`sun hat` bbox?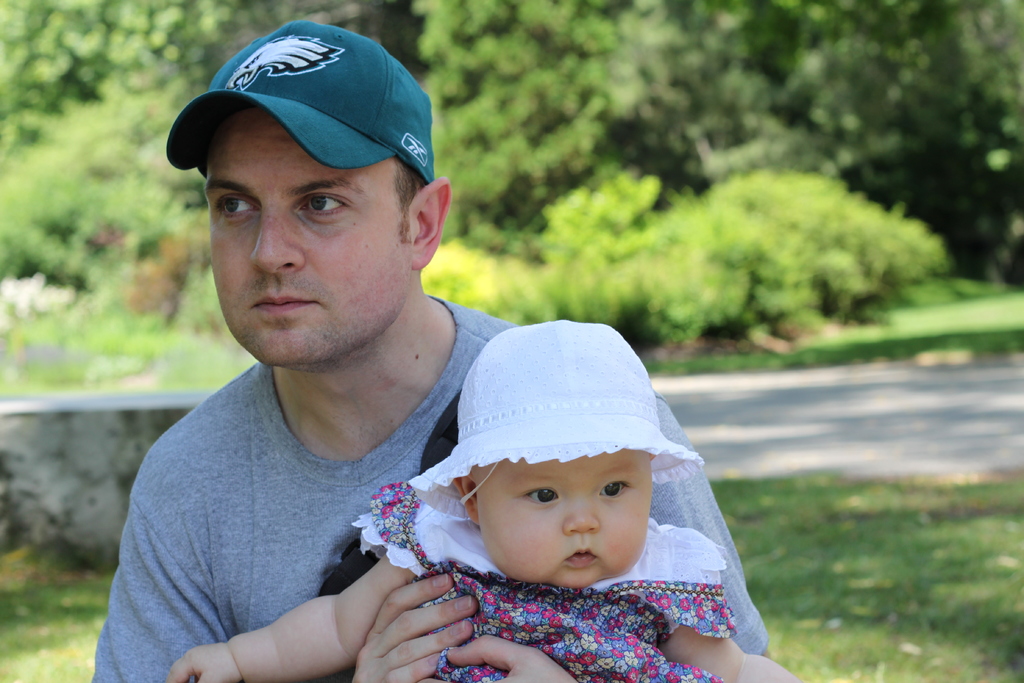
rect(404, 317, 707, 516)
